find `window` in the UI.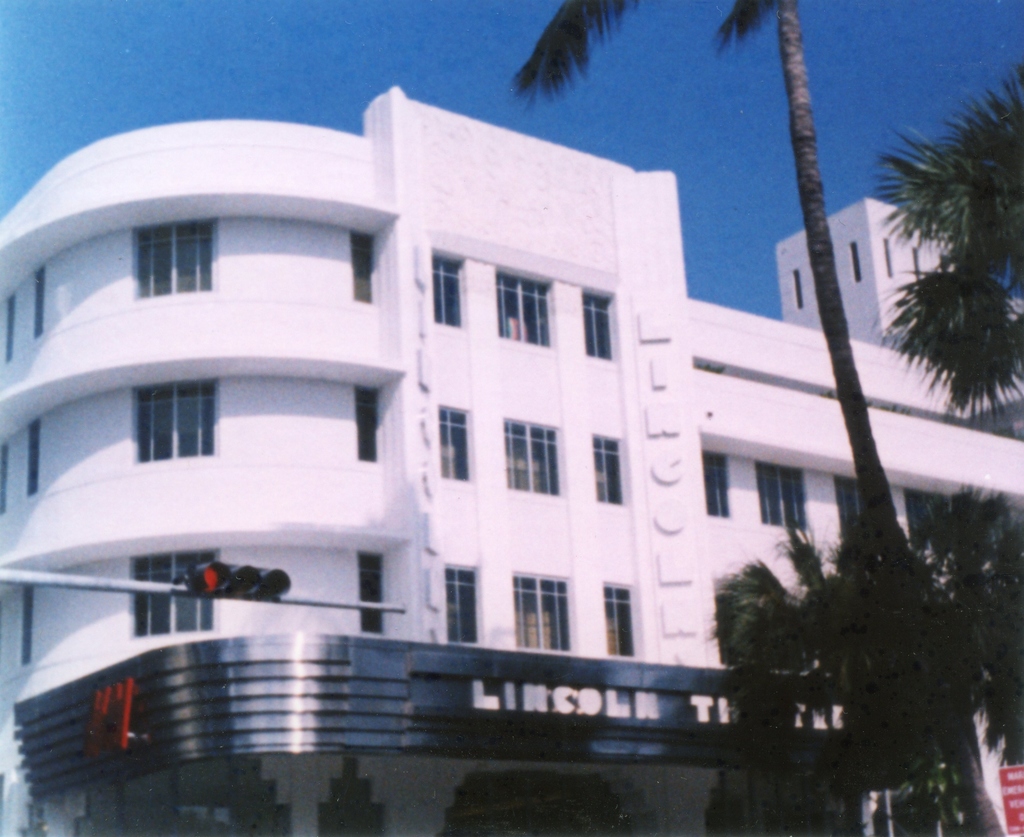
UI element at bbox=(911, 243, 925, 274).
